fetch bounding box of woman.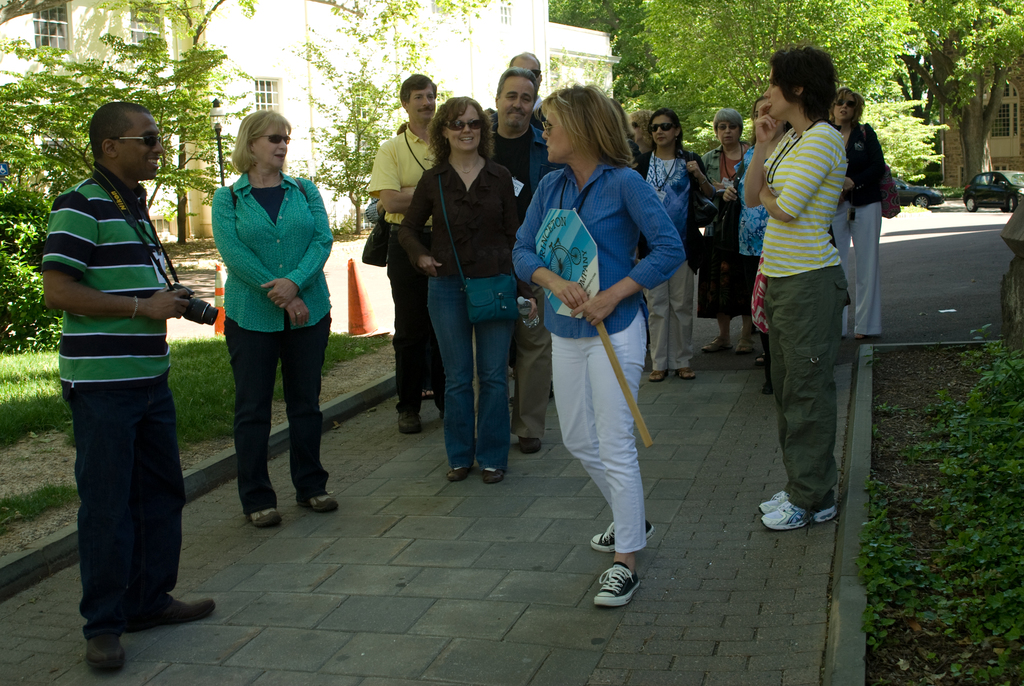
Bbox: rect(211, 109, 334, 534).
